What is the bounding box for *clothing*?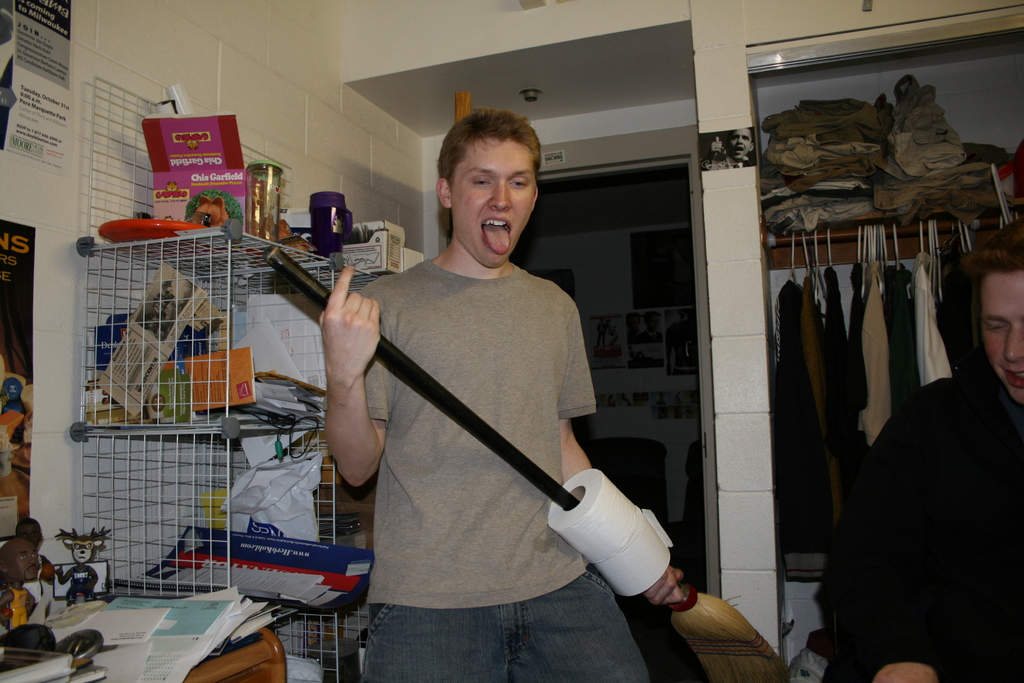
<bbox>61, 559, 102, 606</bbox>.
